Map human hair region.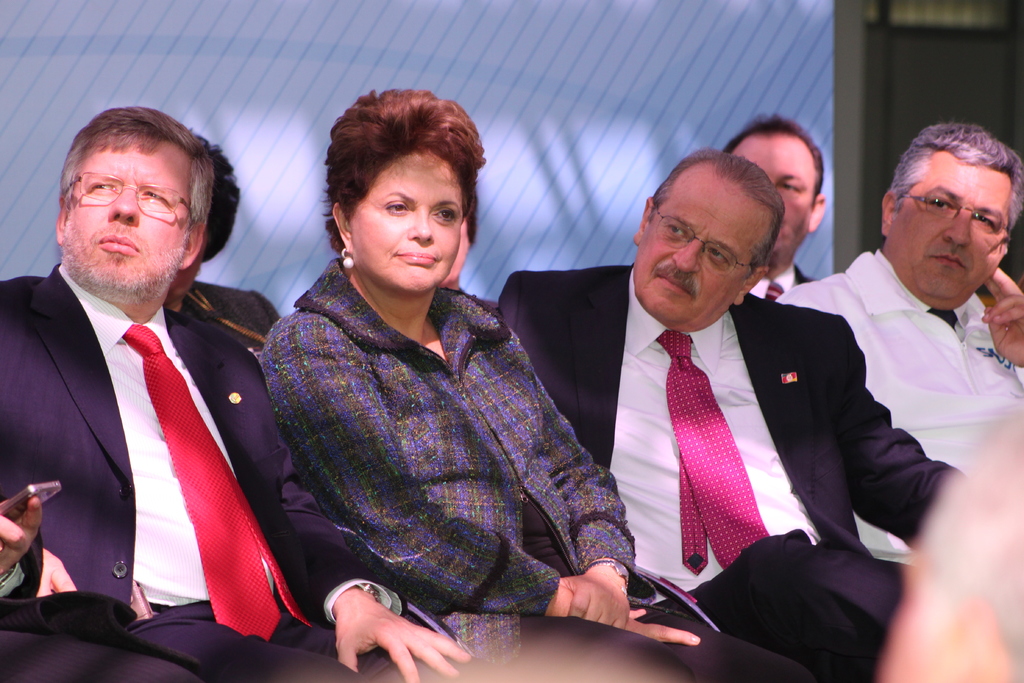
Mapped to <region>194, 135, 243, 261</region>.
